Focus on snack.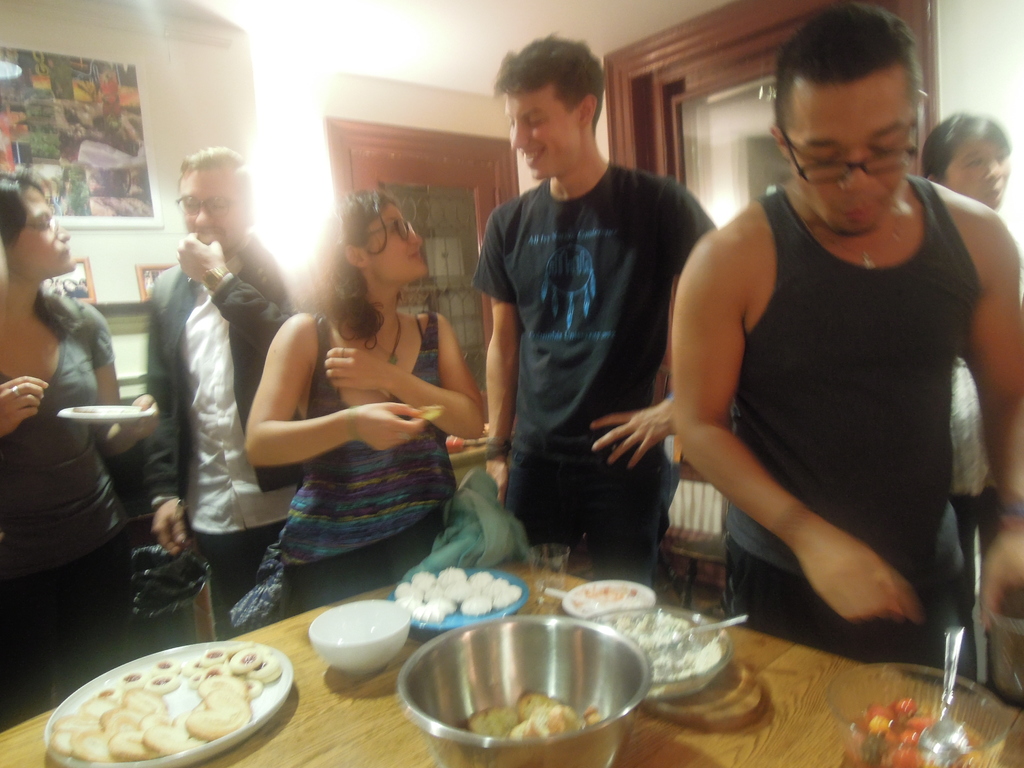
Focused at (65,641,292,767).
